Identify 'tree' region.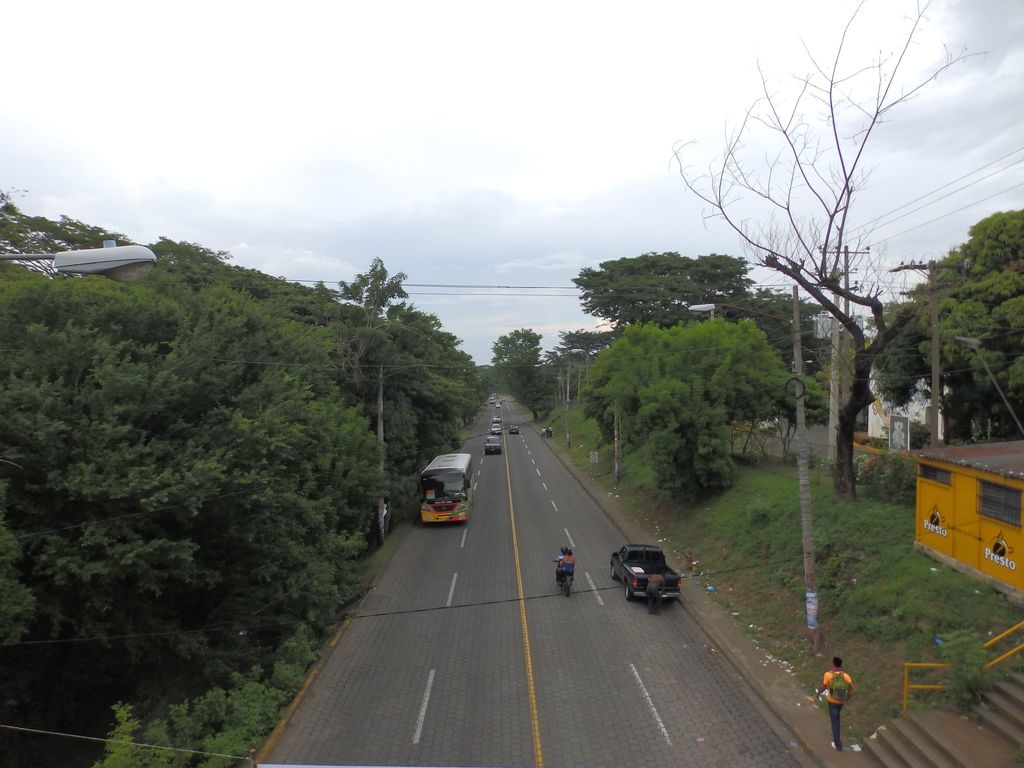
Region: <box>486,328,534,378</box>.
